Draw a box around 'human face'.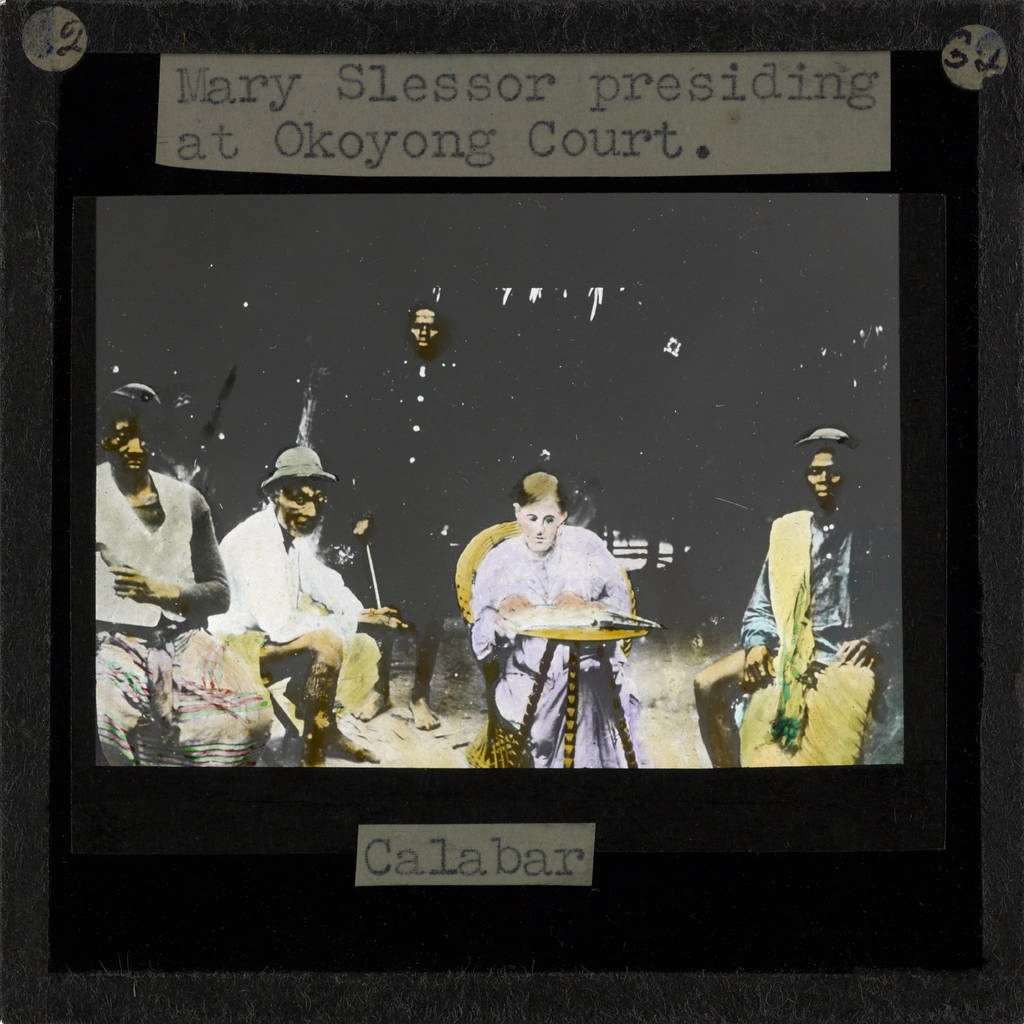
x1=410 y1=311 x2=439 y2=349.
